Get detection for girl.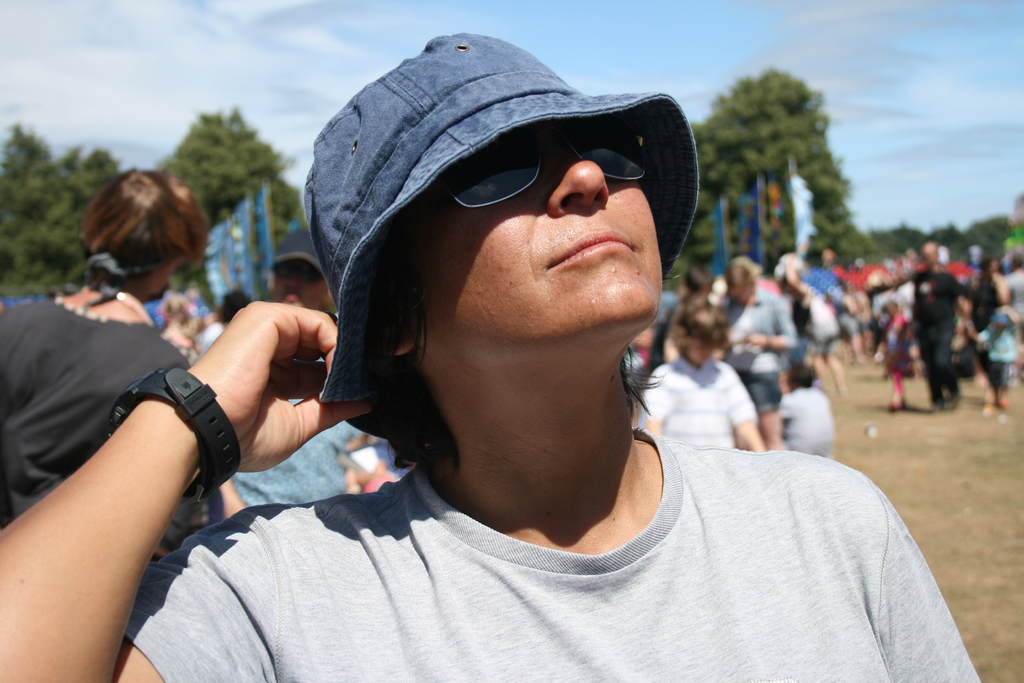
Detection: <region>876, 296, 913, 411</region>.
